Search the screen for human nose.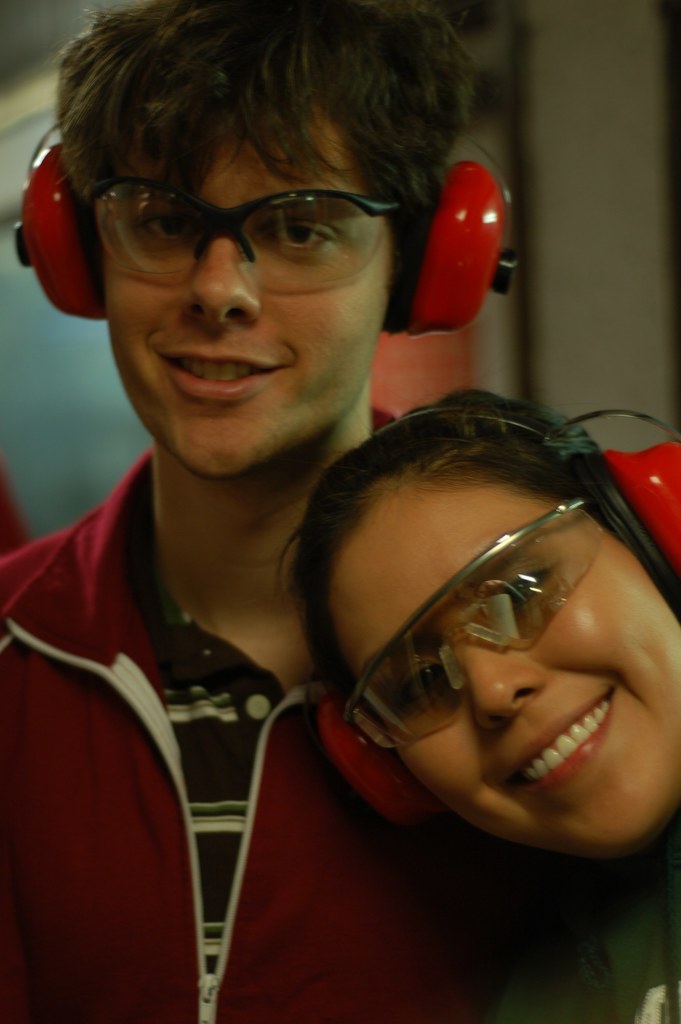
Found at box=[182, 232, 267, 330].
